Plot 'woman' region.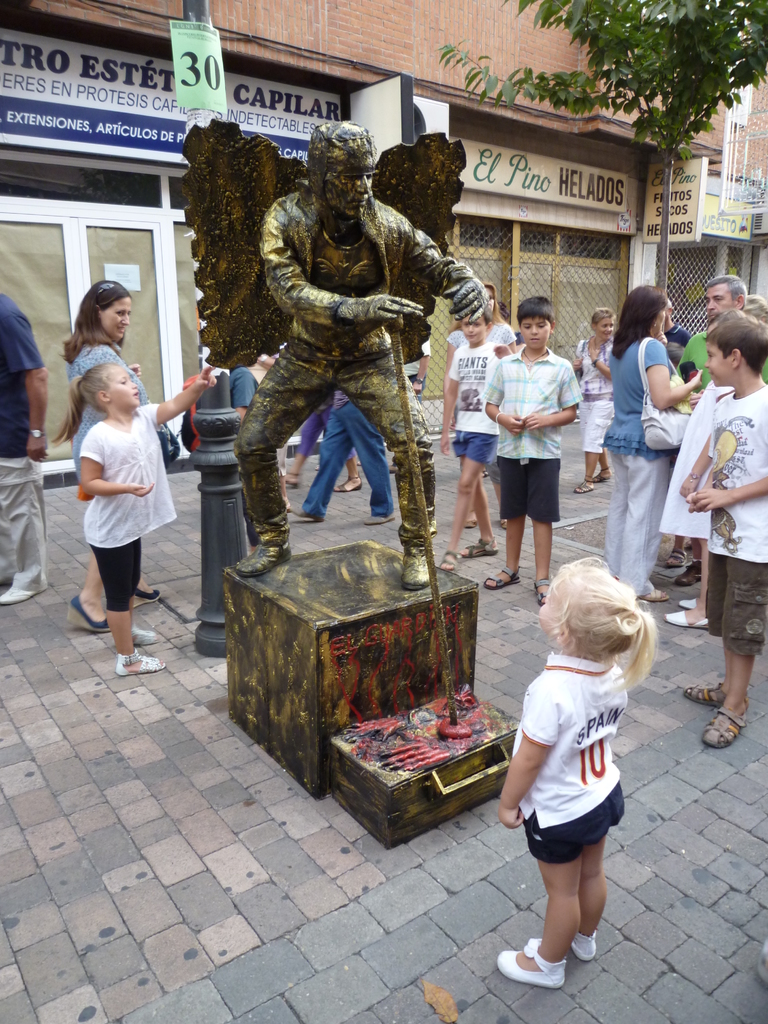
Plotted at (left=600, top=282, right=711, bottom=618).
